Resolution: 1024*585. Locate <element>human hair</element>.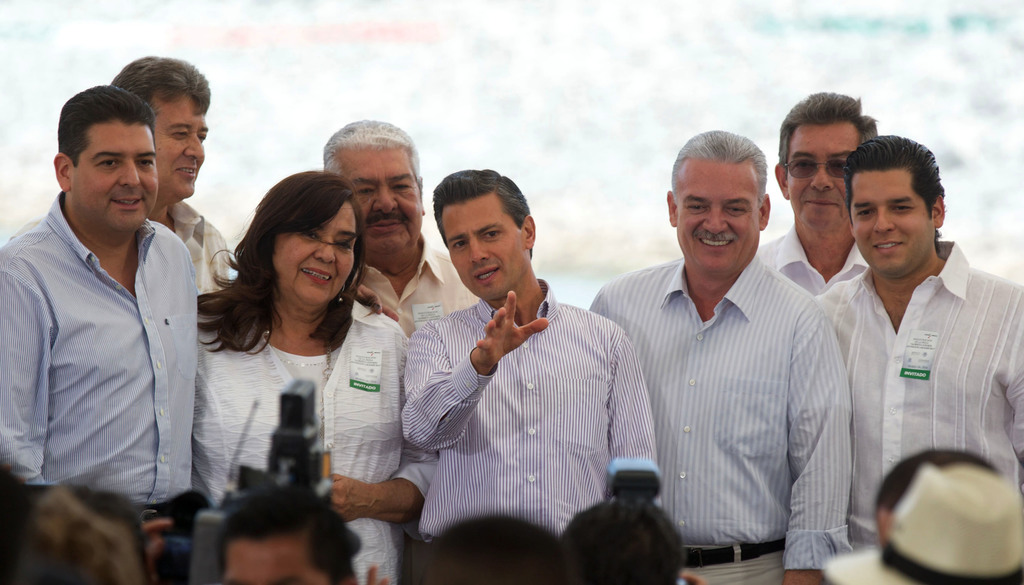
<bbox>429, 167, 529, 227</bbox>.
